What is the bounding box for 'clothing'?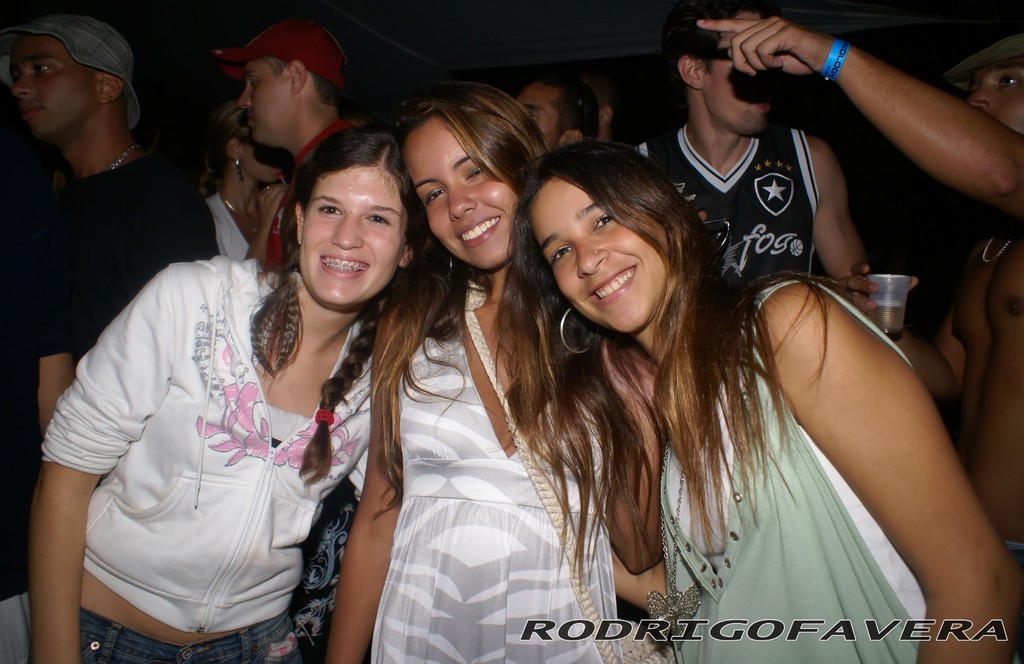
l=19, t=159, r=225, b=581.
